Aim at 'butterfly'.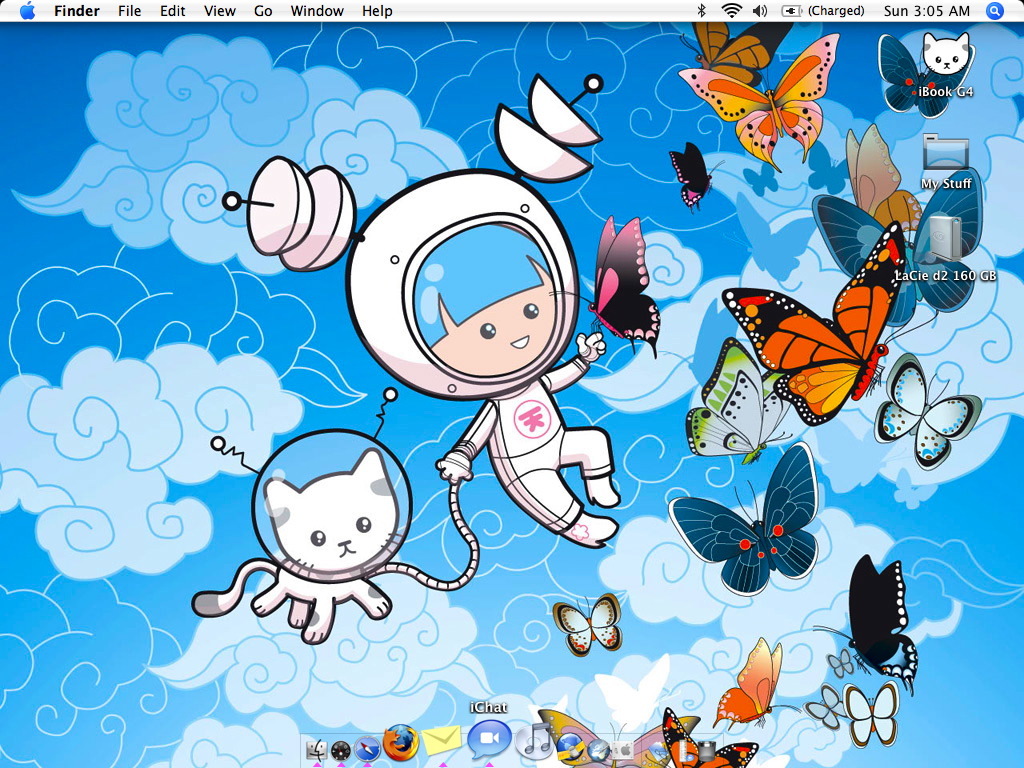
Aimed at {"left": 677, "top": 335, "right": 801, "bottom": 453}.
